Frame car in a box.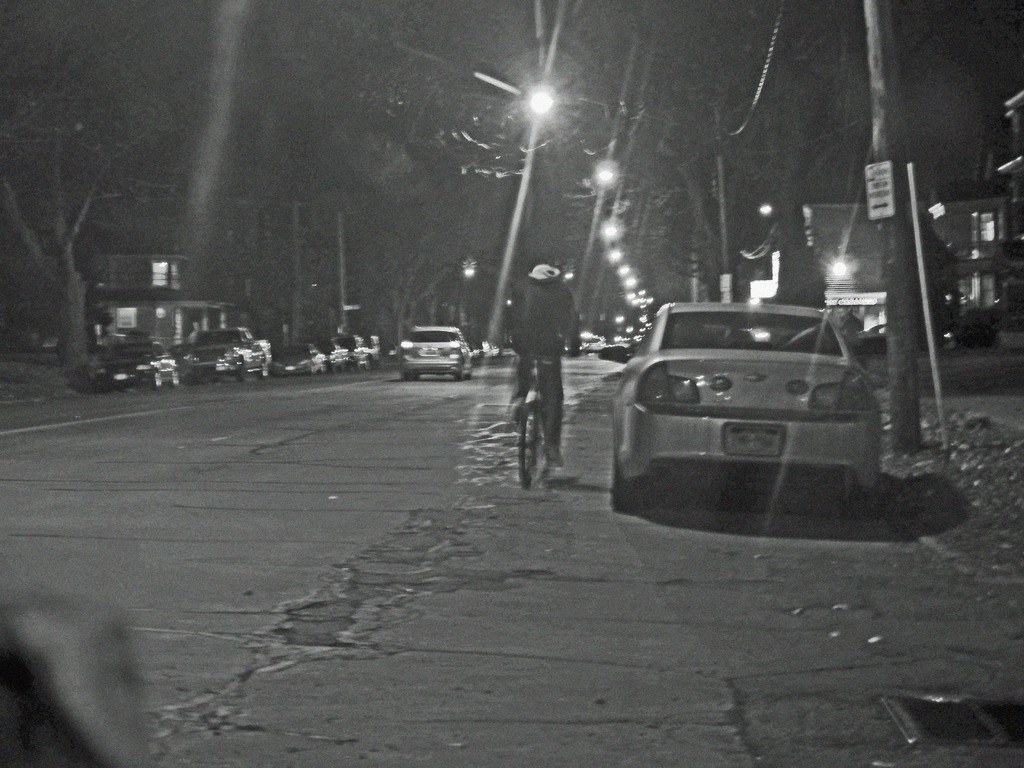
[593, 333, 634, 358].
